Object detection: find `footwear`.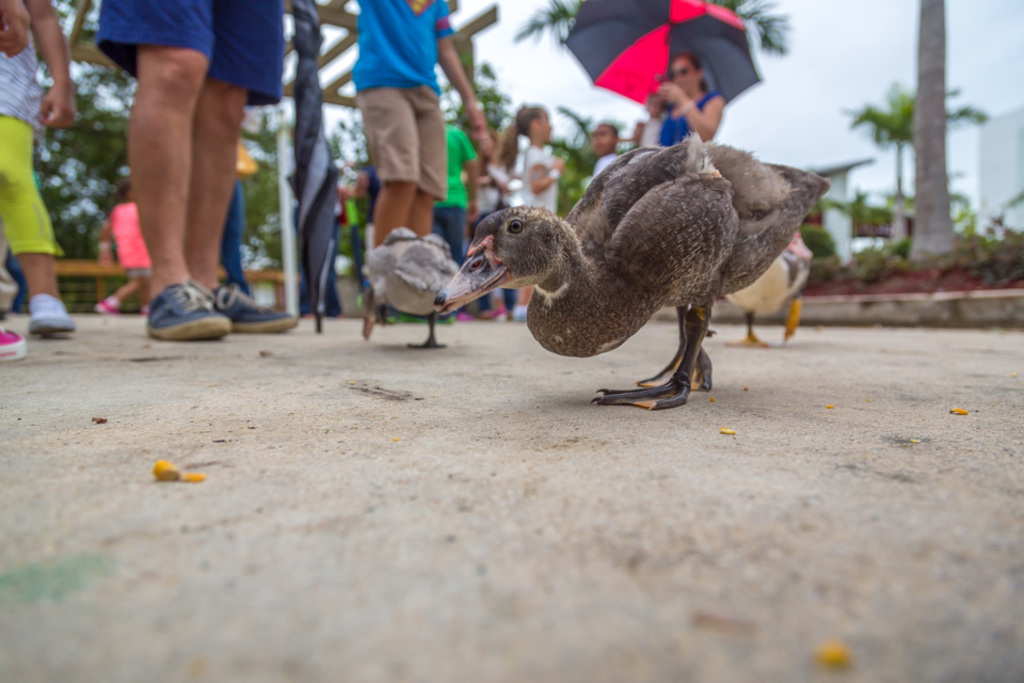
bbox=(143, 282, 239, 346).
